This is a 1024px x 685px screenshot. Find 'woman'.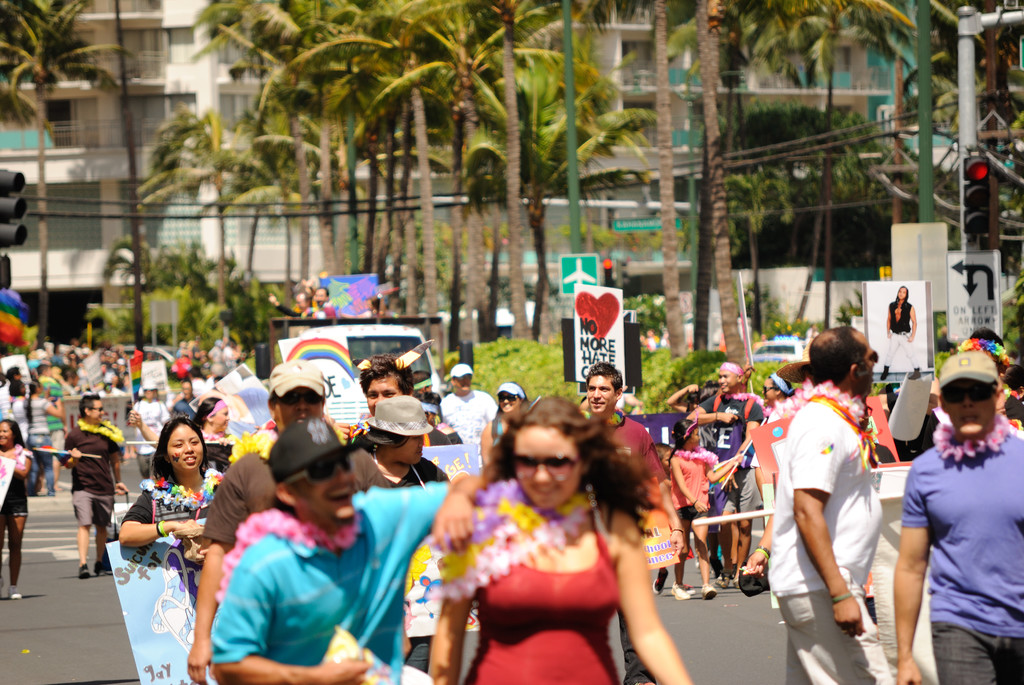
Bounding box: rect(127, 384, 169, 484).
